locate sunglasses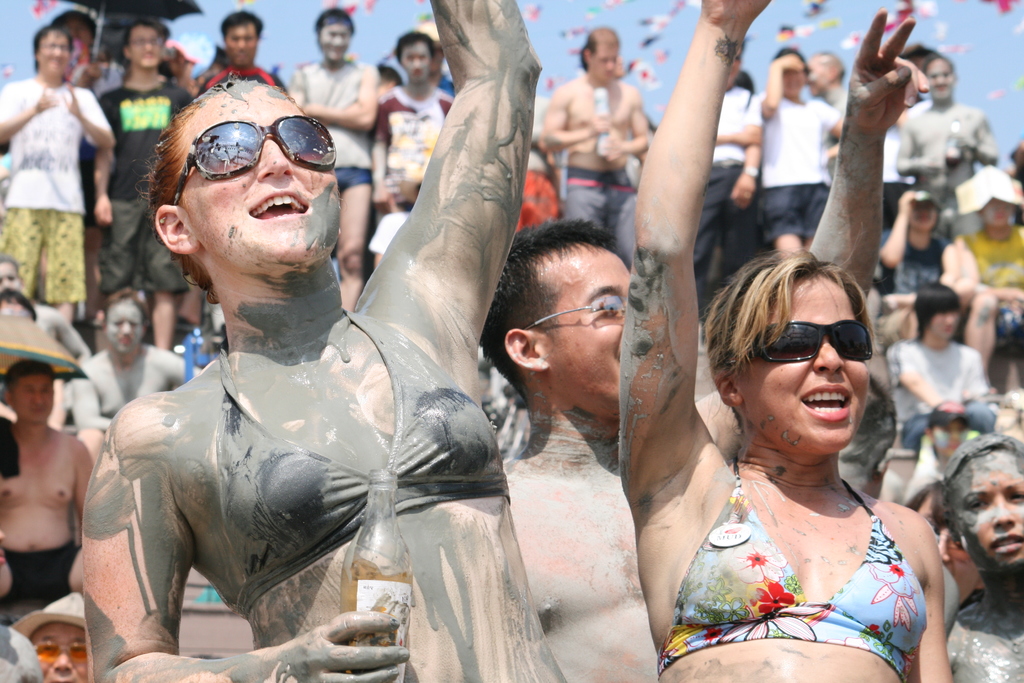
(x1=519, y1=293, x2=628, y2=331)
